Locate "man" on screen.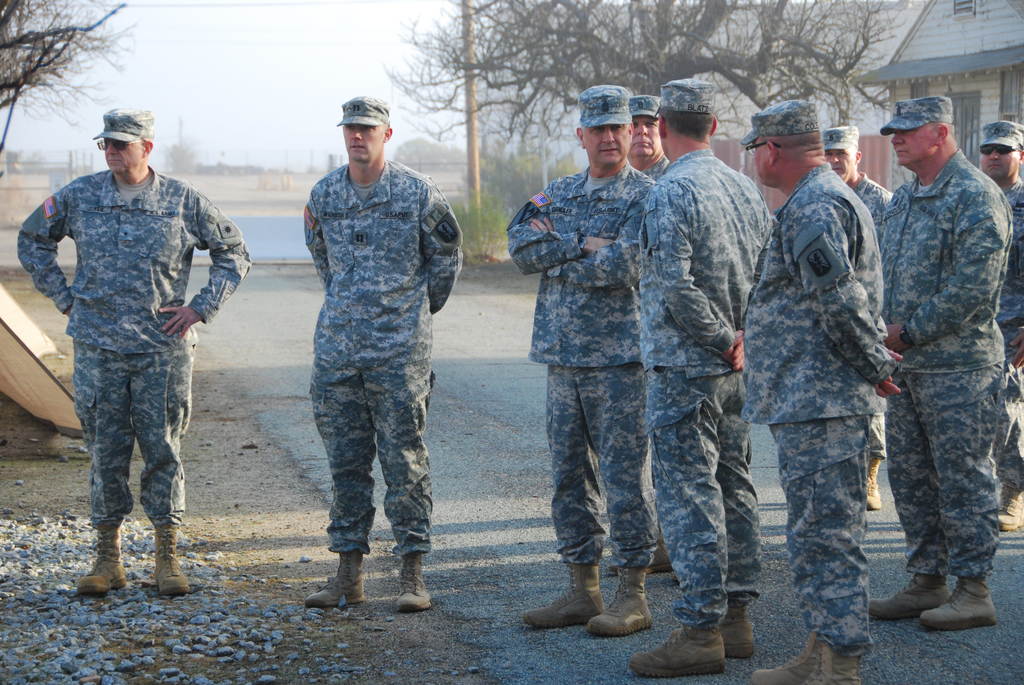
On screen at bbox=[504, 81, 658, 635].
